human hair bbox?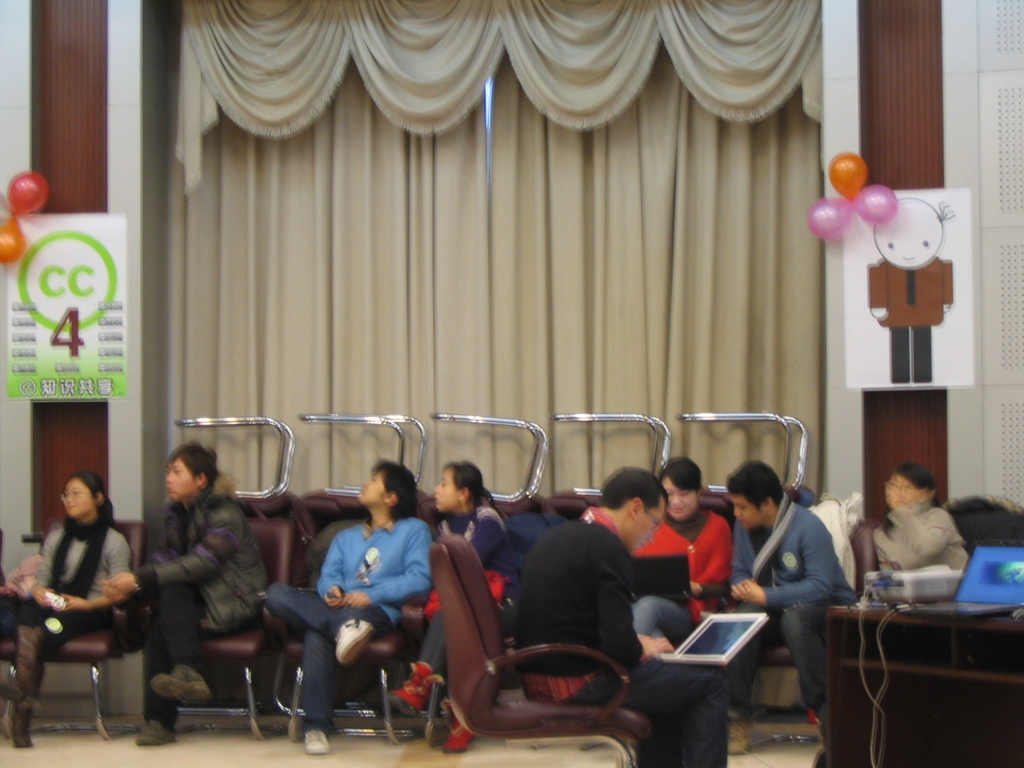
box=[371, 463, 421, 518]
